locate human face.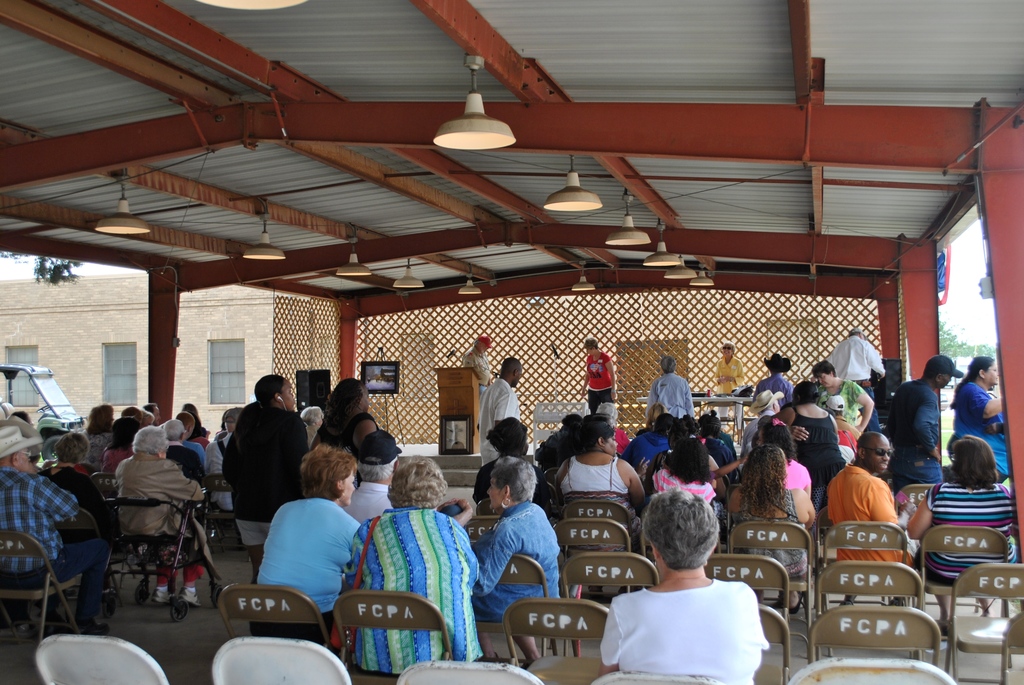
Bounding box: crop(285, 383, 294, 412).
